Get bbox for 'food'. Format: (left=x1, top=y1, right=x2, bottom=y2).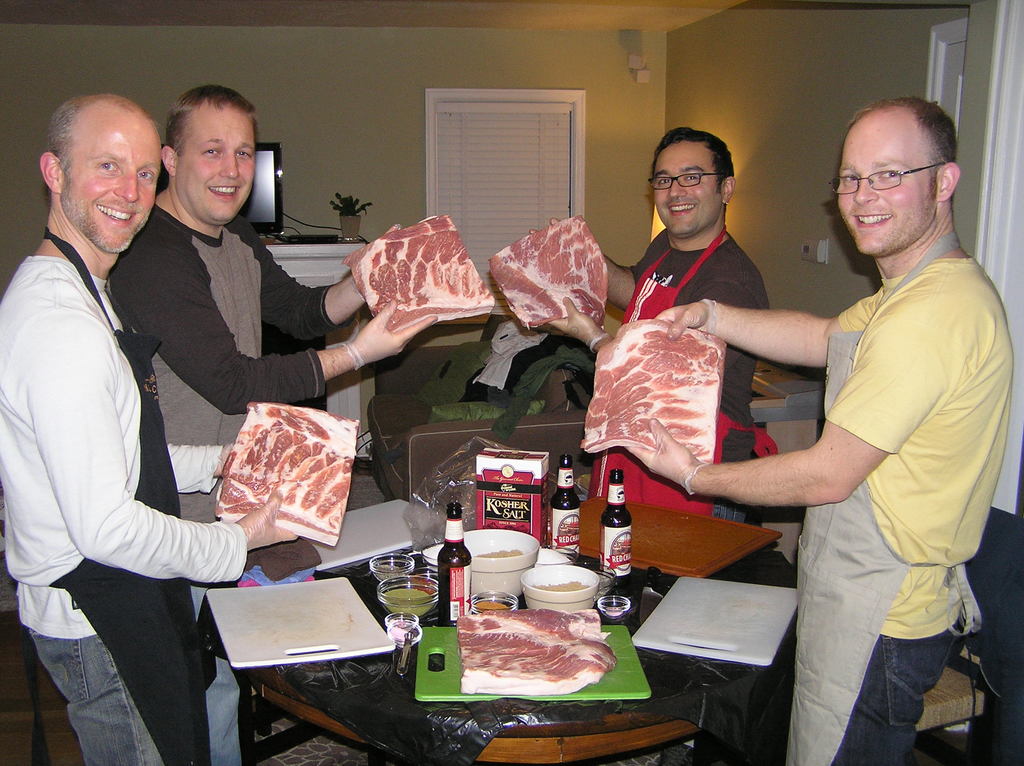
(left=487, top=214, right=610, bottom=331).
